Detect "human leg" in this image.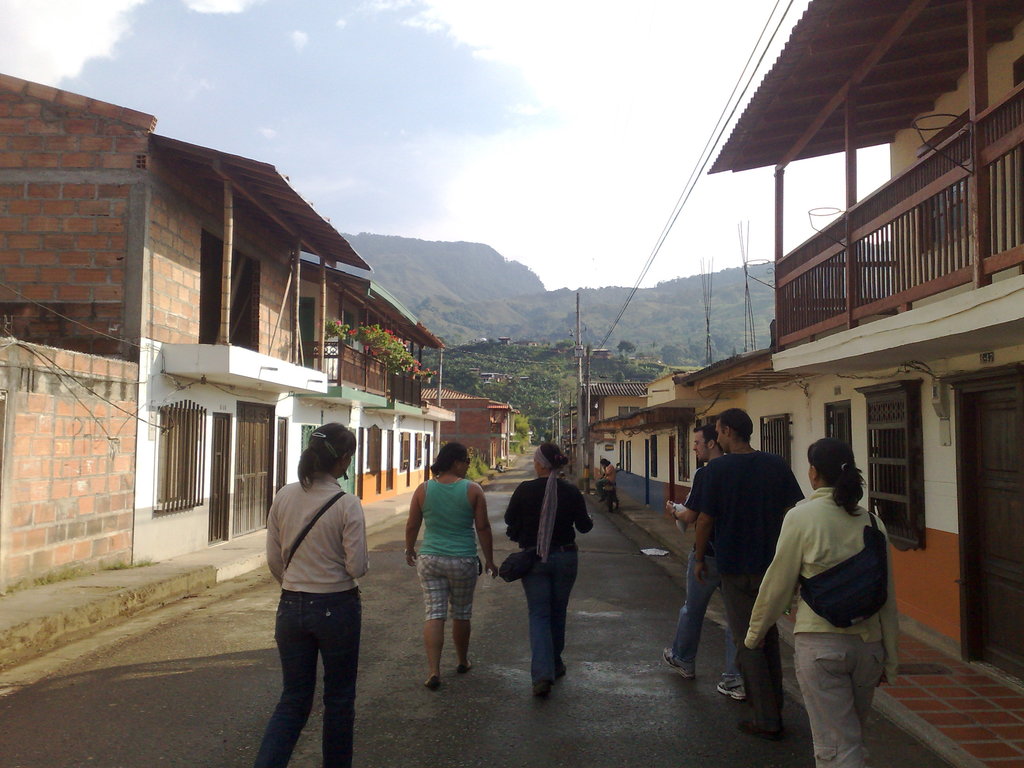
Detection: bbox(794, 614, 867, 767).
